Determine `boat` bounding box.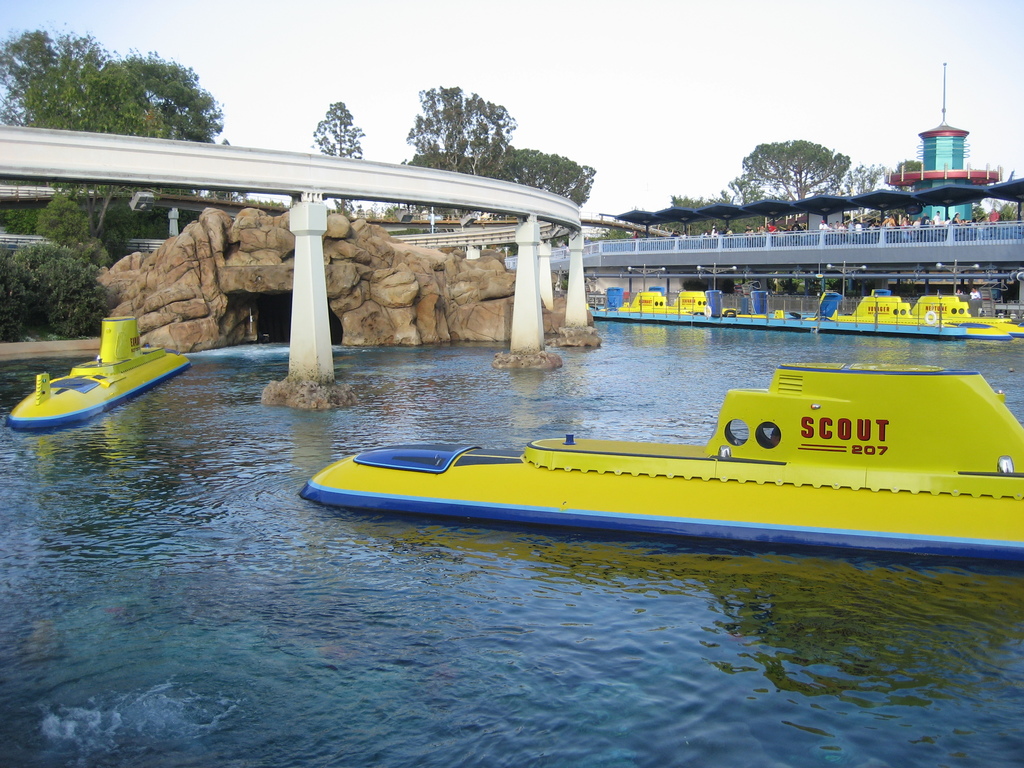
Determined: 17:298:202:426.
